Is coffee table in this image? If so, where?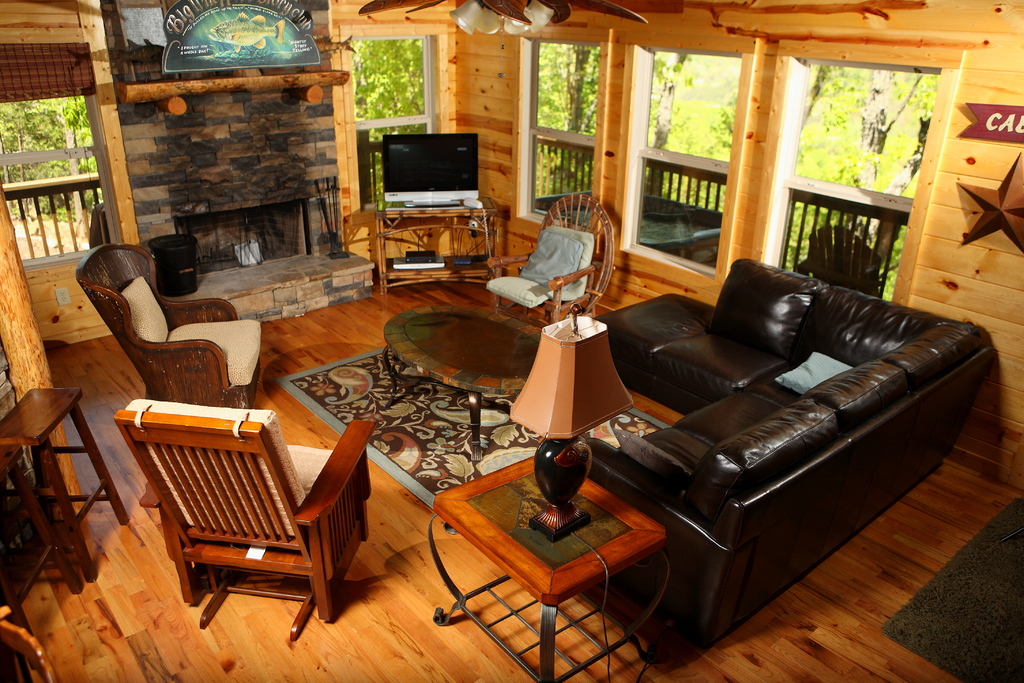
Yes, at {"left": 429, "top": 456, "right": 669, "bottom": 682}.
